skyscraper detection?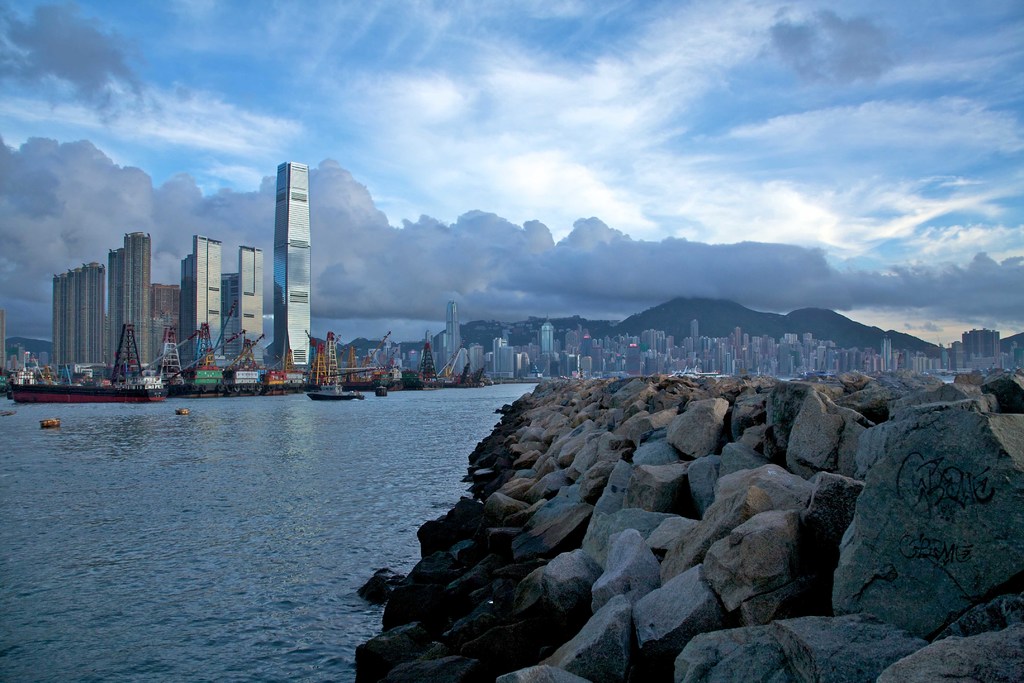
pyautogui.locateOnScreen(785, 338, 811, 373)
